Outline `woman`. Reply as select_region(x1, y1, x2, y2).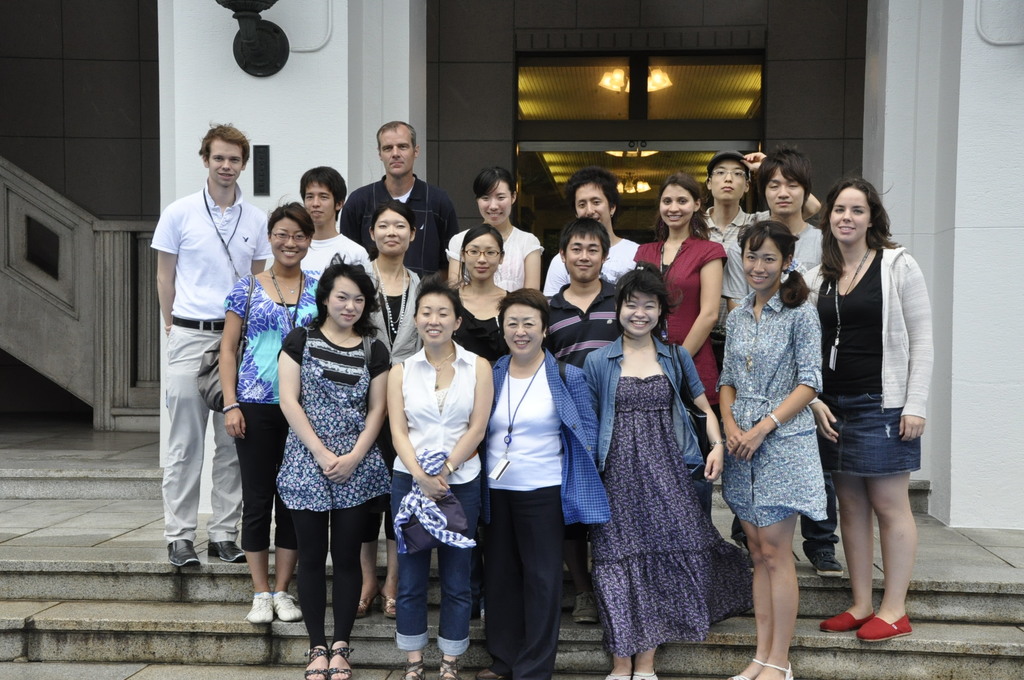
select_region(349, 198, 433, 616).
